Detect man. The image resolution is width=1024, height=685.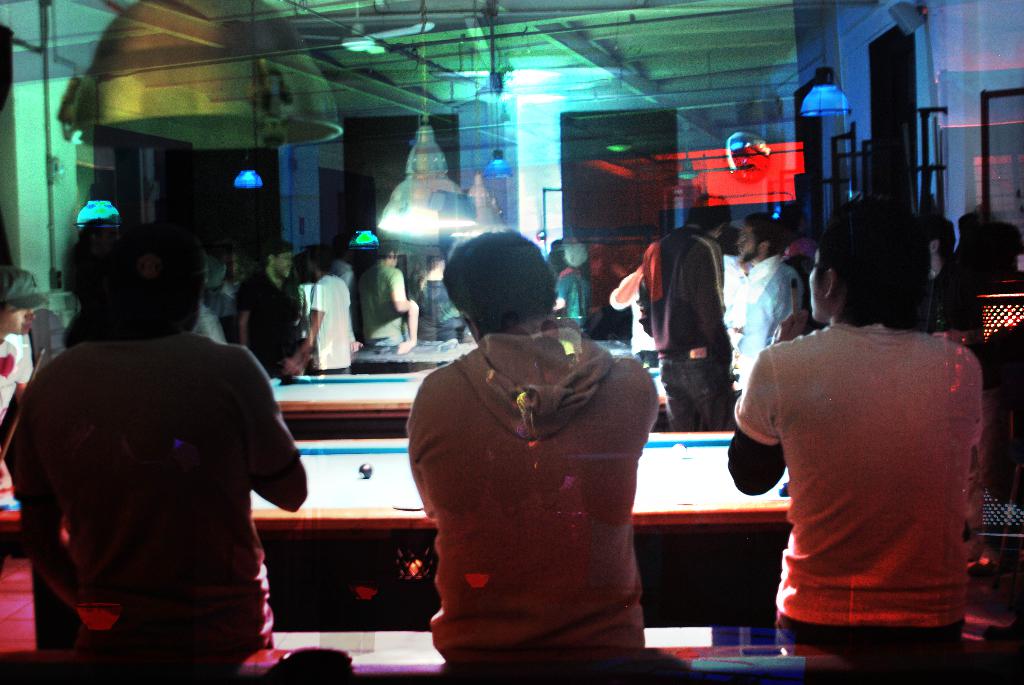
<box>396,219,682,684</box>.
